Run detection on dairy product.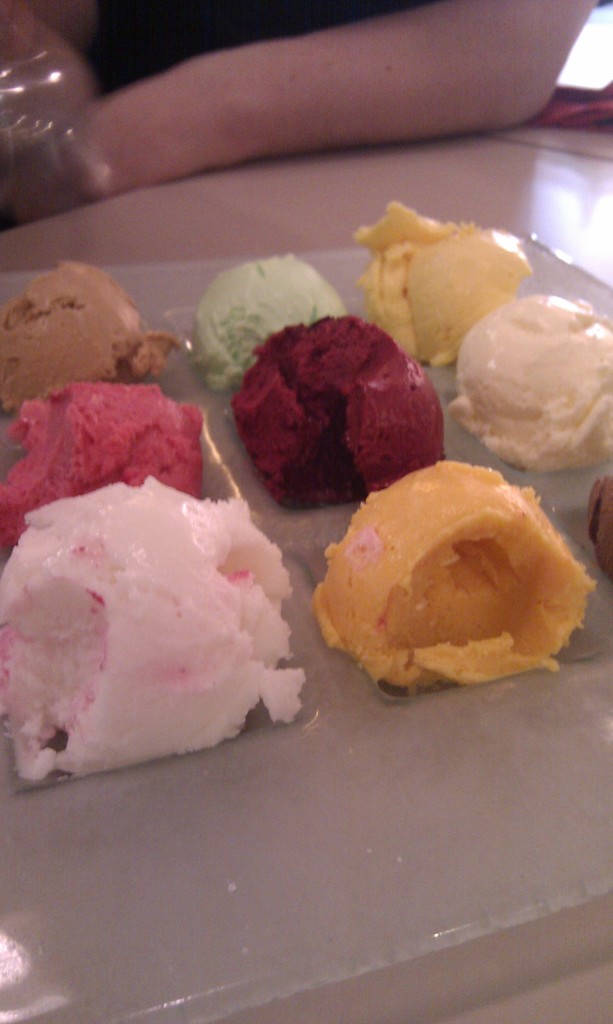
Result: x1=223, y1=314, x2=440, y2=490.
